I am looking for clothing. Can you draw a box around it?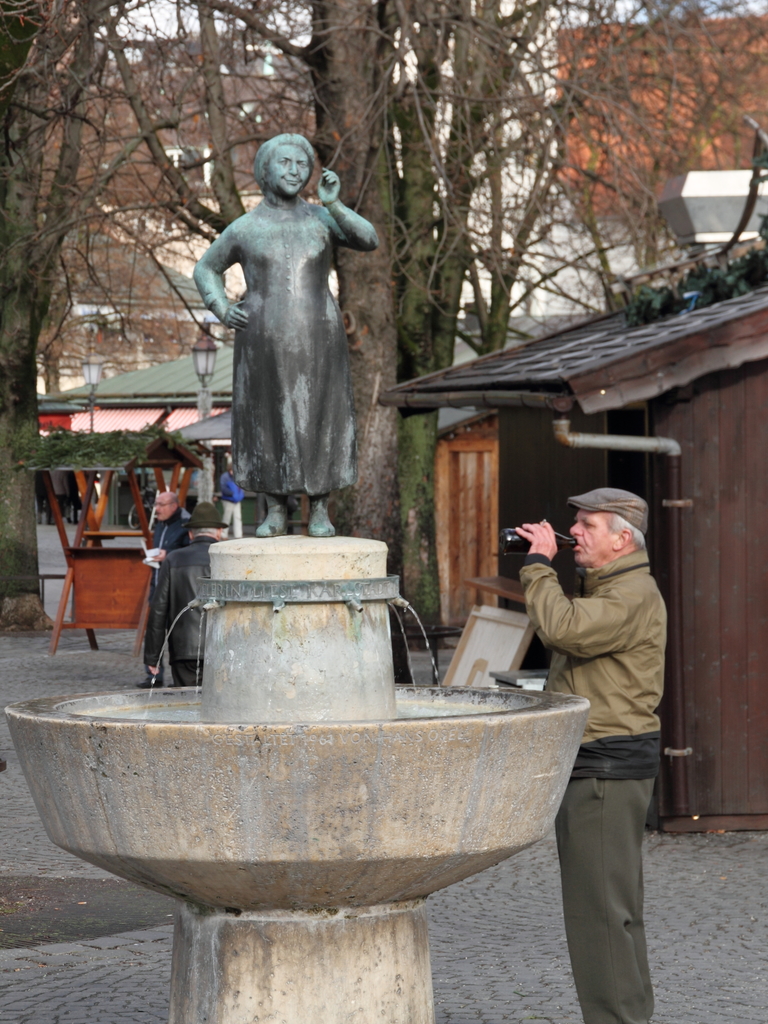
Sure, the bounding box is rect(521, 562, 674, 771).
